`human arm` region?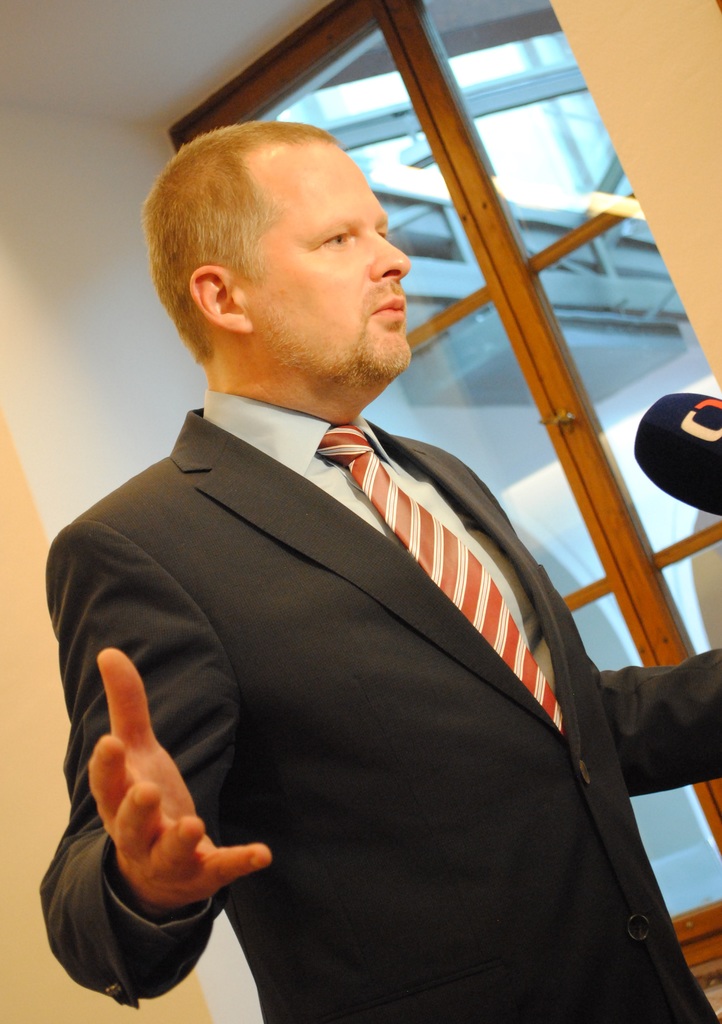
[53, 675, 247, 981]
